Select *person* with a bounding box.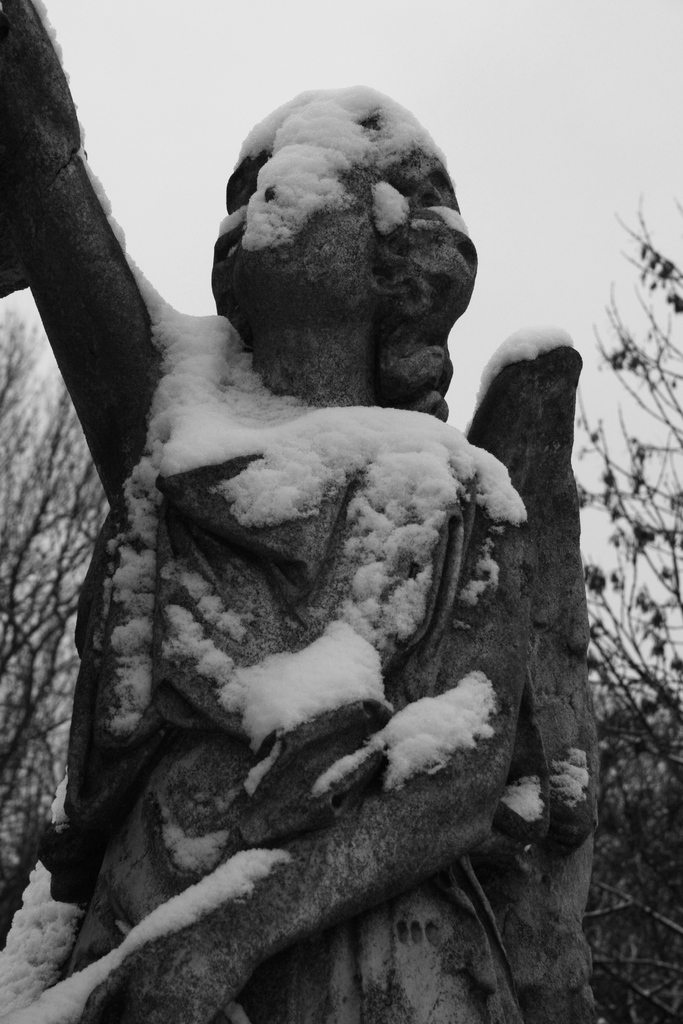
70, 90, 598, 1023.
